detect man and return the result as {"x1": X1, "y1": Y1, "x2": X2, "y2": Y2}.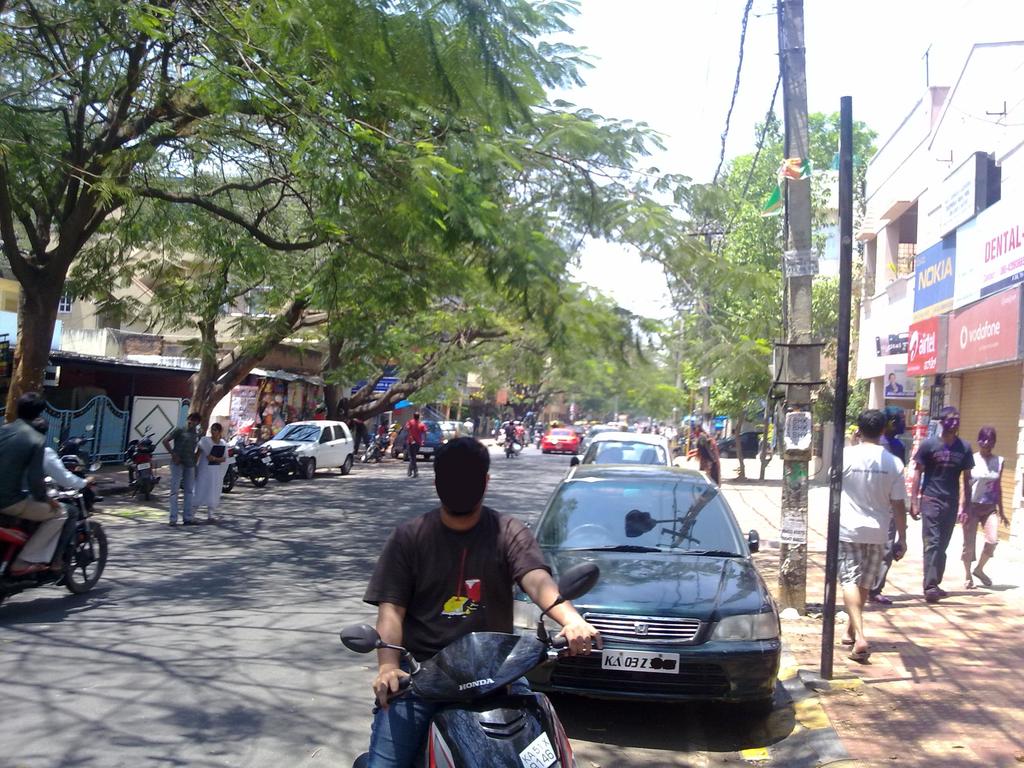
{"x1": 398, "y1": 408, "x2": 430, "y2": 476}.
